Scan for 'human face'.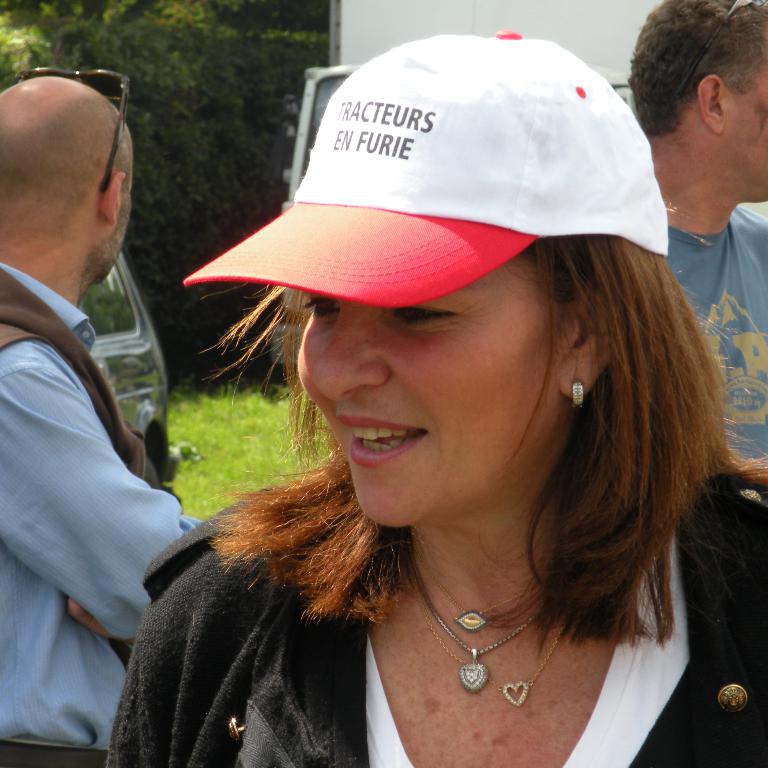
Scan result: crop(298, 249, 558, 528).
